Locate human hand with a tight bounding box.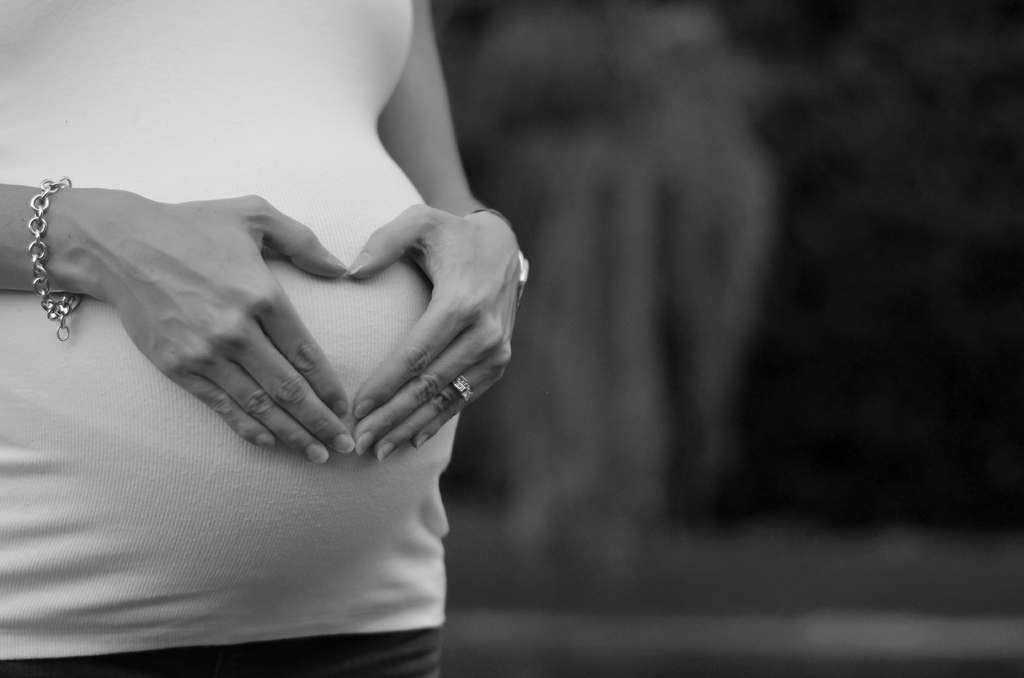
(0, 186, 358, 468).
